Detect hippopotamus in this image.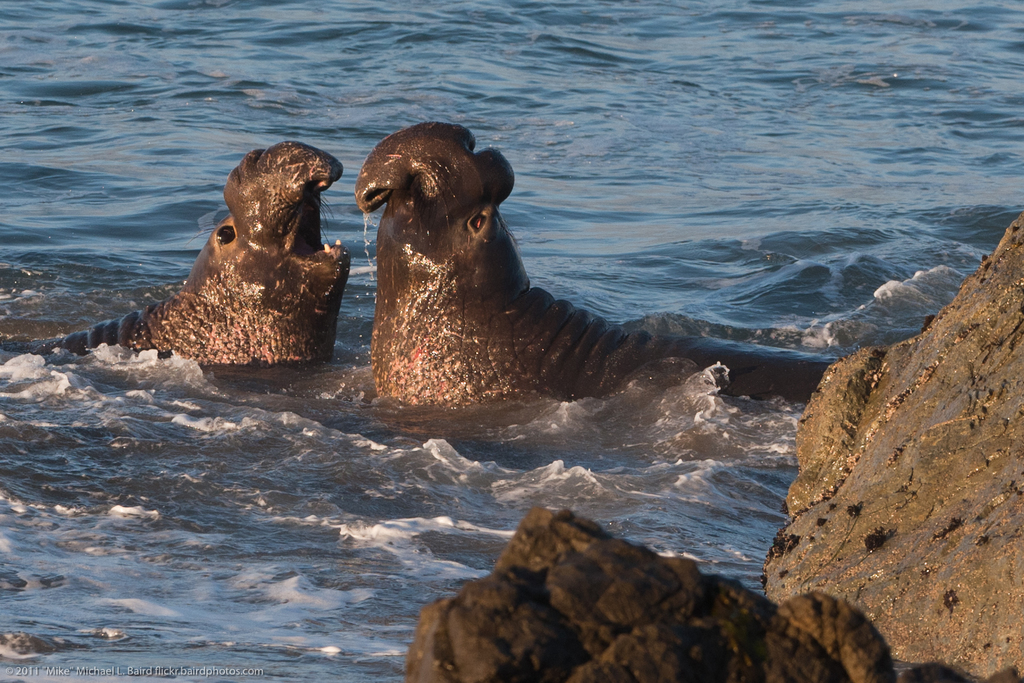
Detection: 349,120,823,398.
